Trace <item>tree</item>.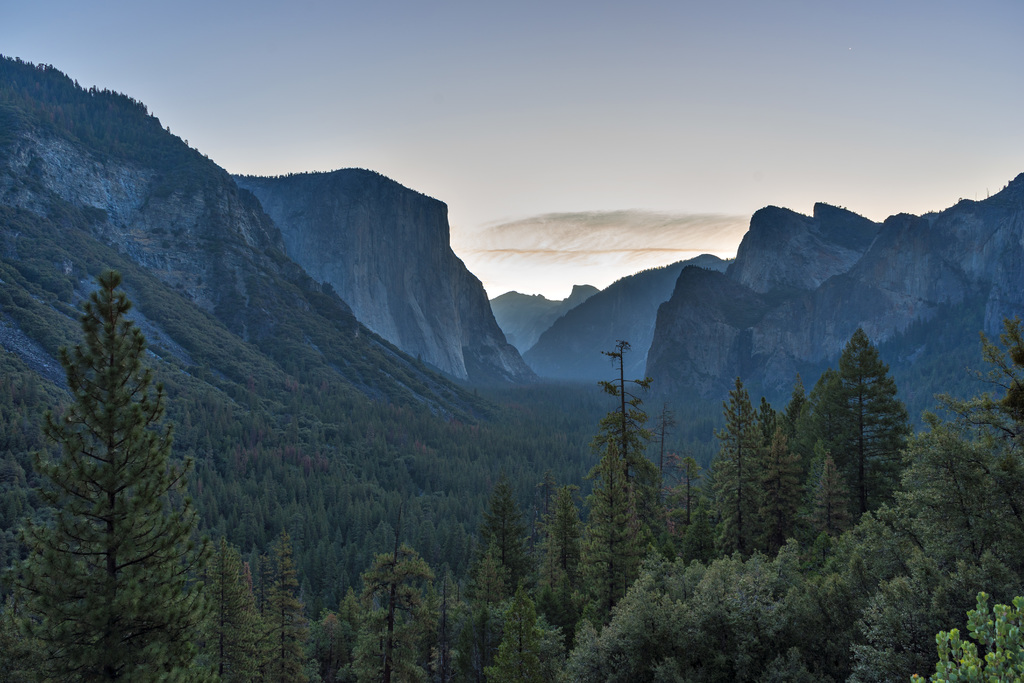
Traced to 429, 563, 465, 682.
